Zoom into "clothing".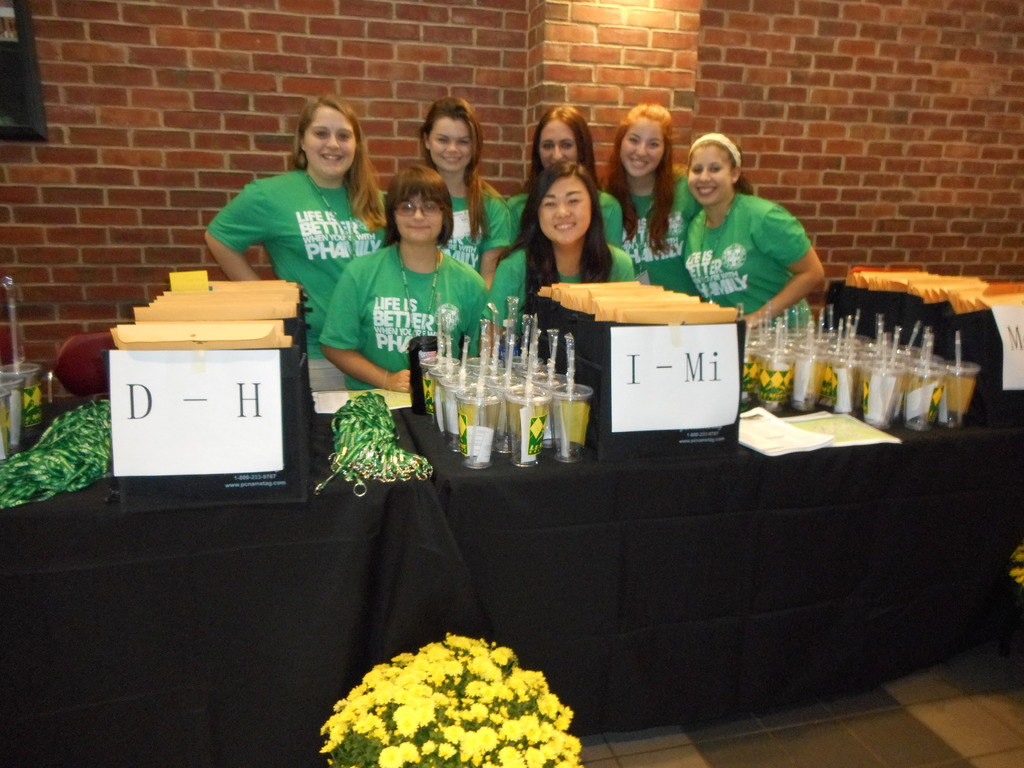
Zoom target: [left=501, top=193, right=622, bottom=246].
